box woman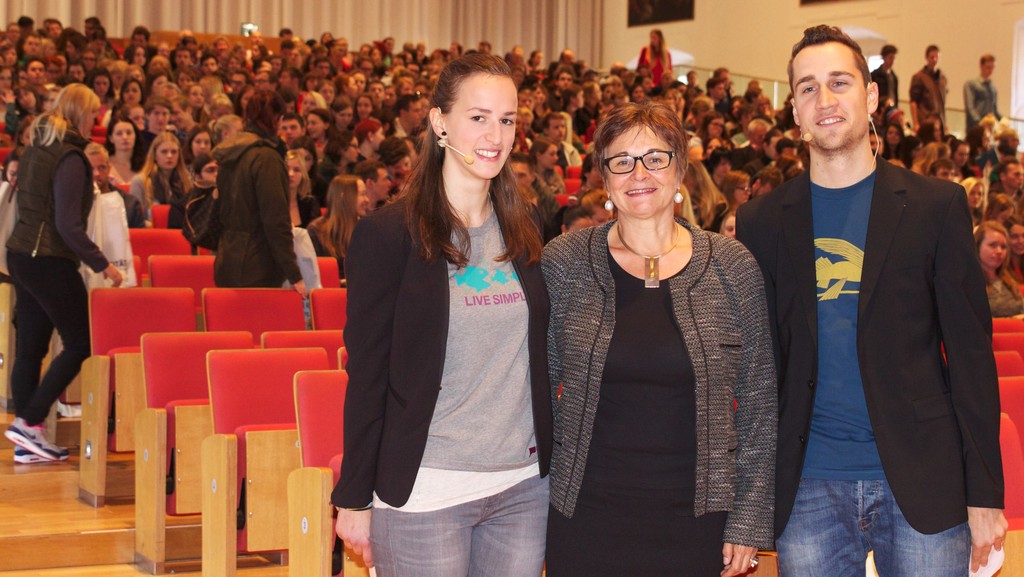
box(6, 74, 125, 463)
